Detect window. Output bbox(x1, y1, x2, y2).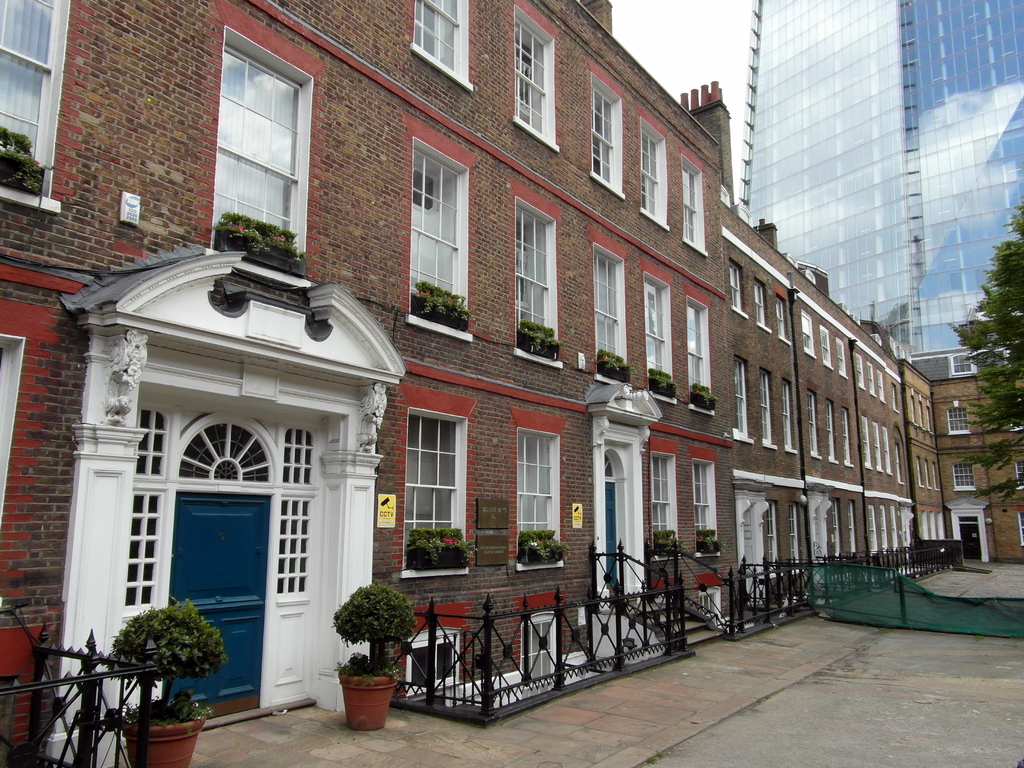
bbox(918, 508, 929, 538).
